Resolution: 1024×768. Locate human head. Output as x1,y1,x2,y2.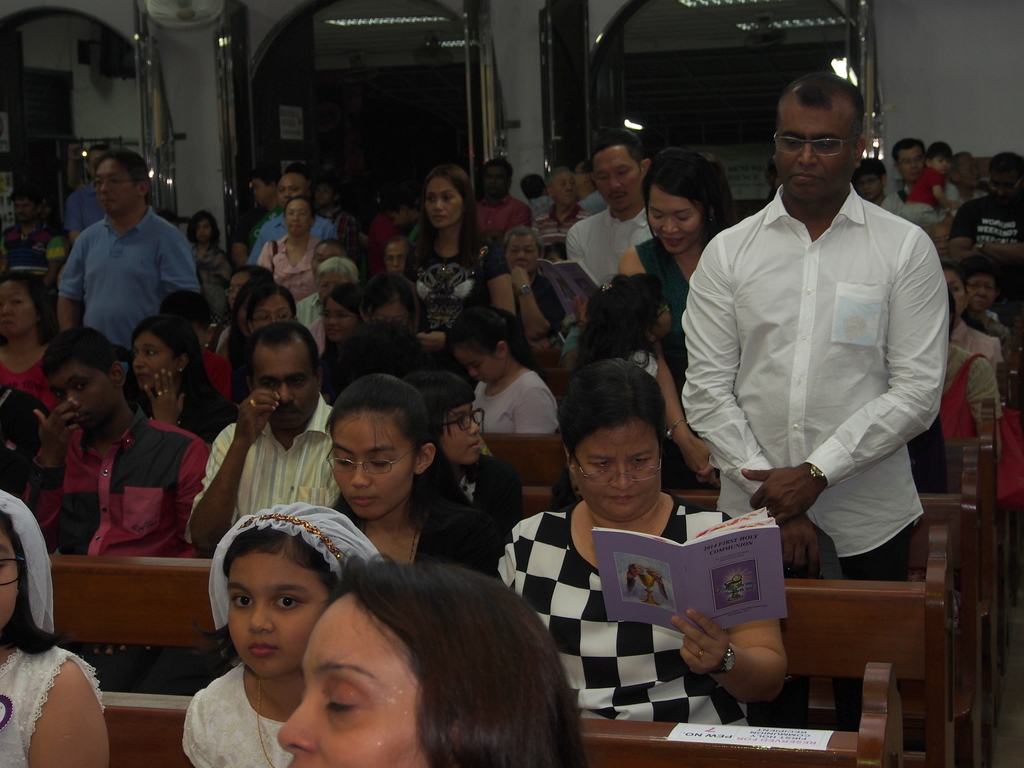
857,158,887,199.
